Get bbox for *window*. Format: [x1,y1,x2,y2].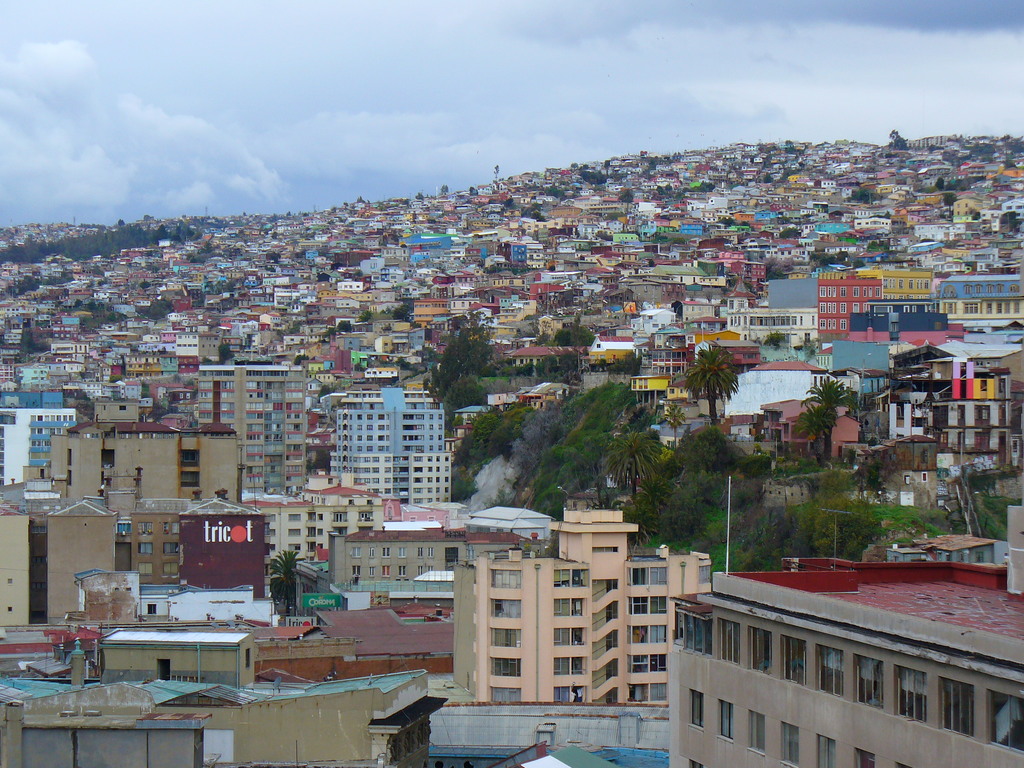
[841,320,846,331].
